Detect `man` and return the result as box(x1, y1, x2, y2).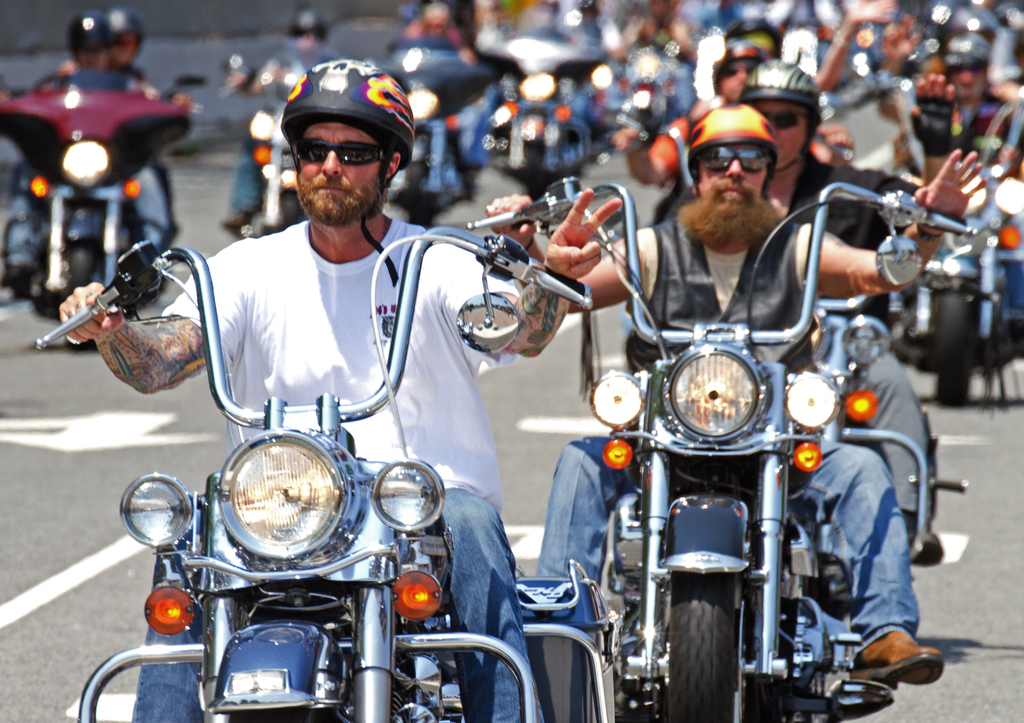
box(3, 10, 168, 301).
